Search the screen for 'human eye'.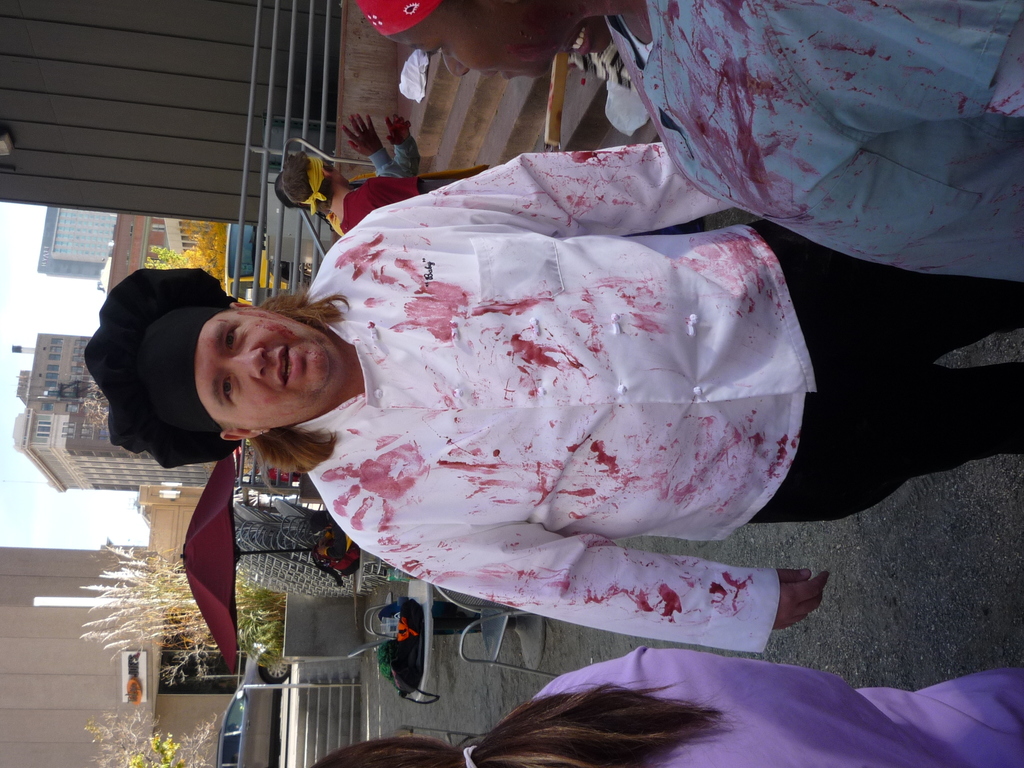
Found at bbox=[223, 328, 235, 350].
